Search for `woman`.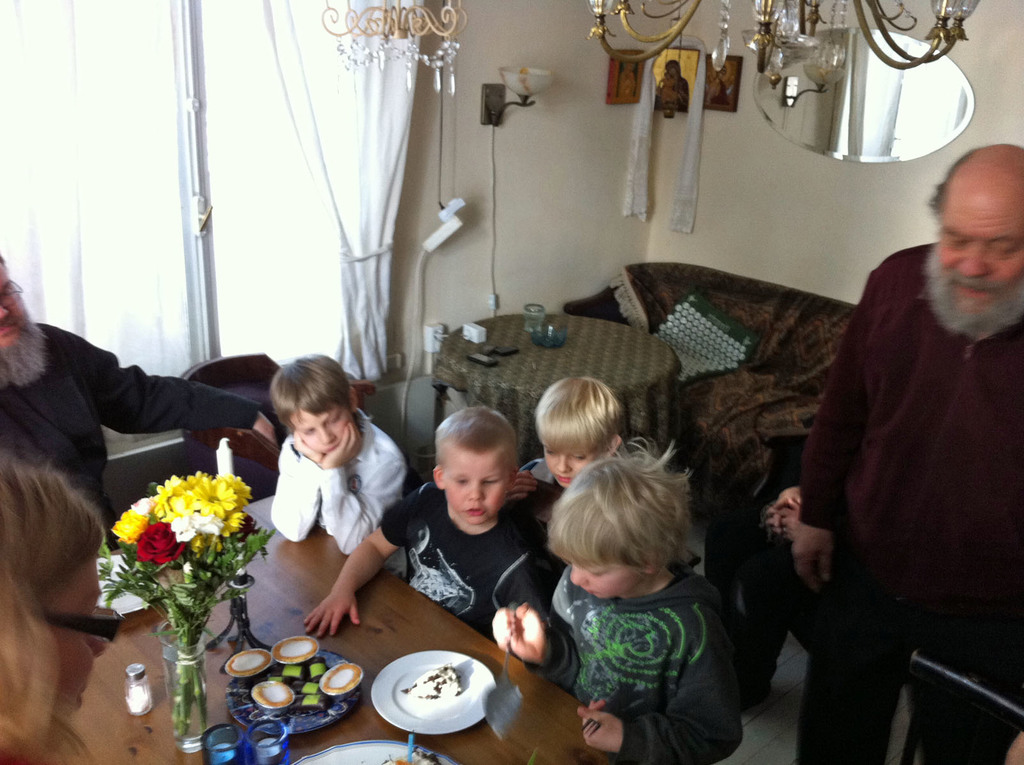
Found at bbox=(0, 449, 120, 764).
